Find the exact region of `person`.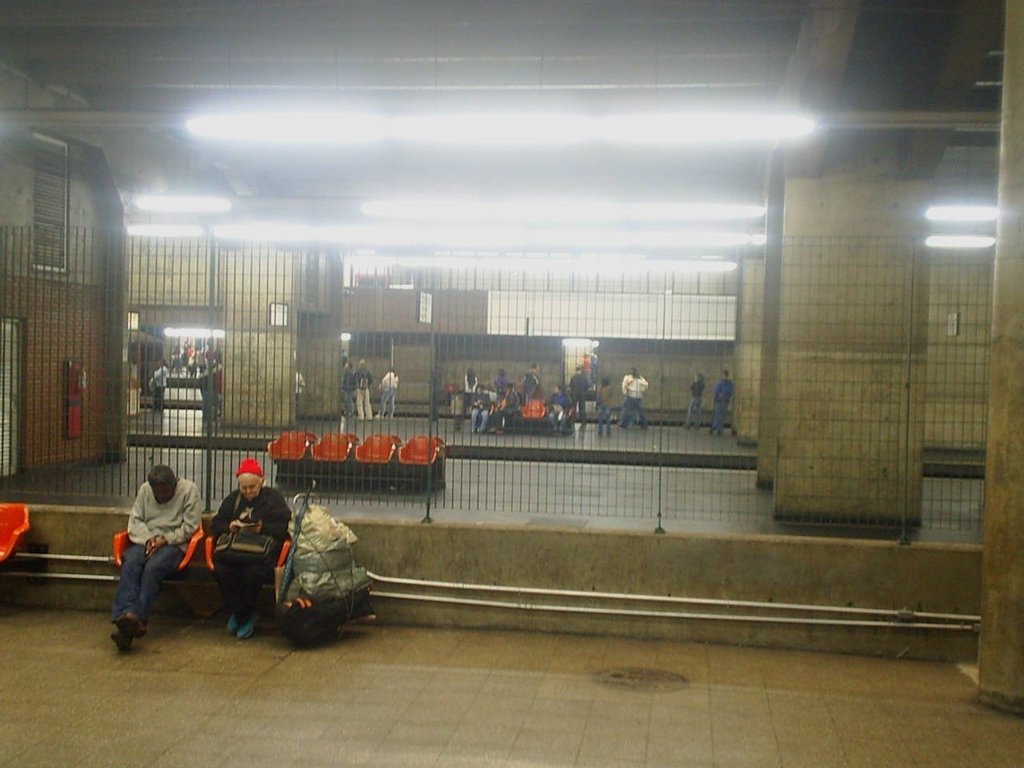
Exact region: detection(196, 447, 296, 615).
